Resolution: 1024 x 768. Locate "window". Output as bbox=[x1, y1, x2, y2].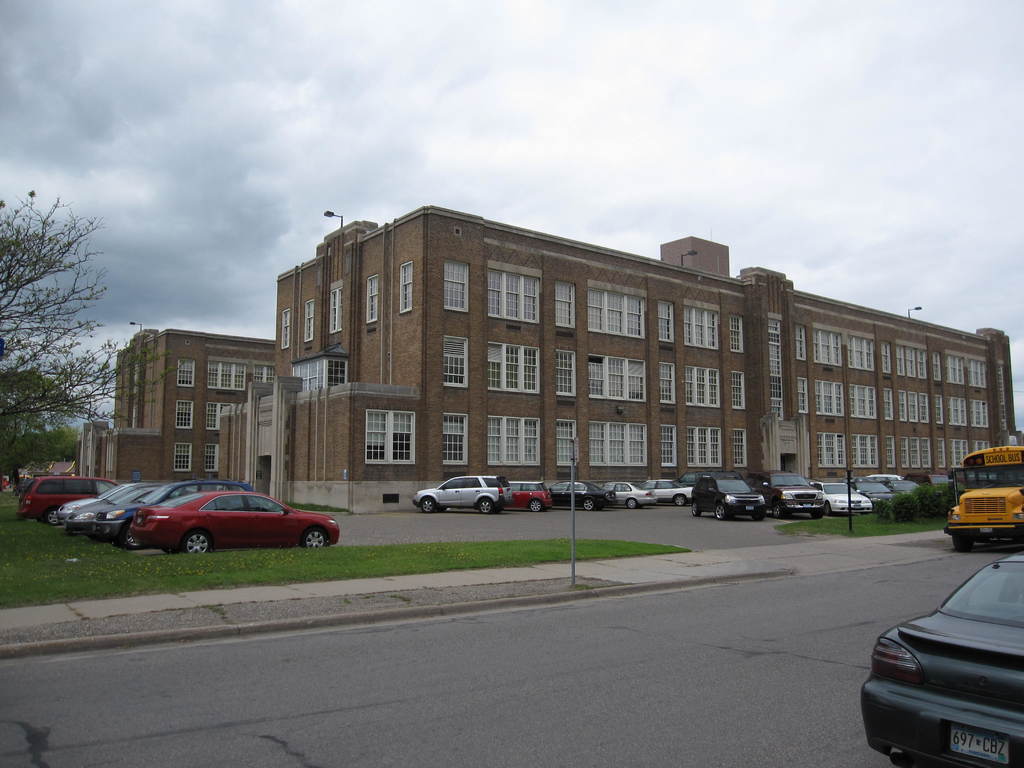
bbox=[251, 364, 276, 385].
